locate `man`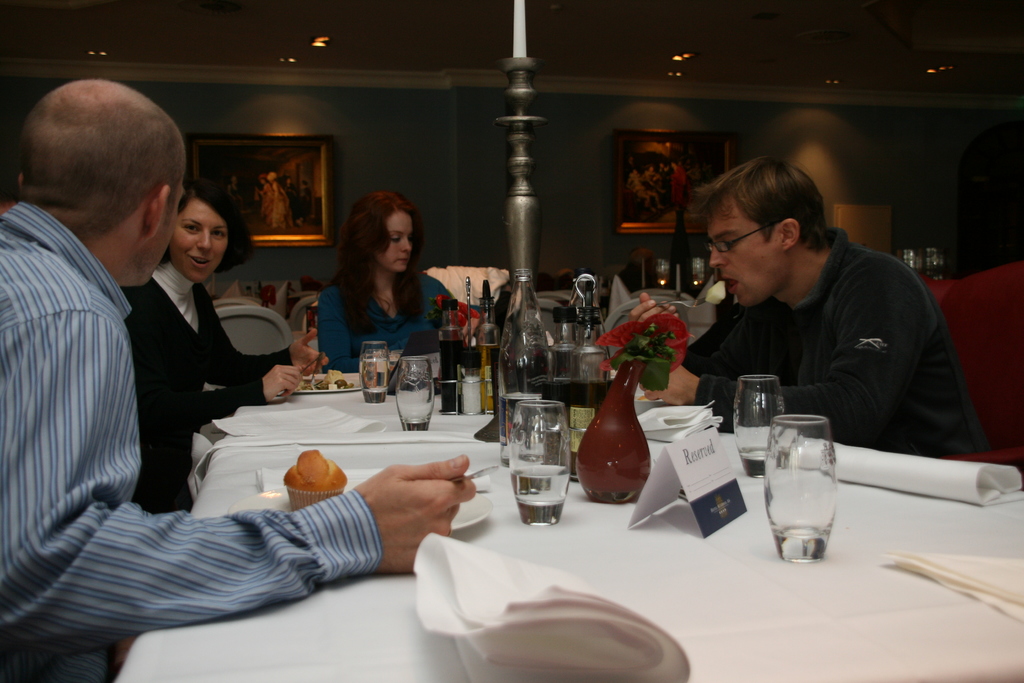
(x1=0, y1=78, x2=479, y2=682)
